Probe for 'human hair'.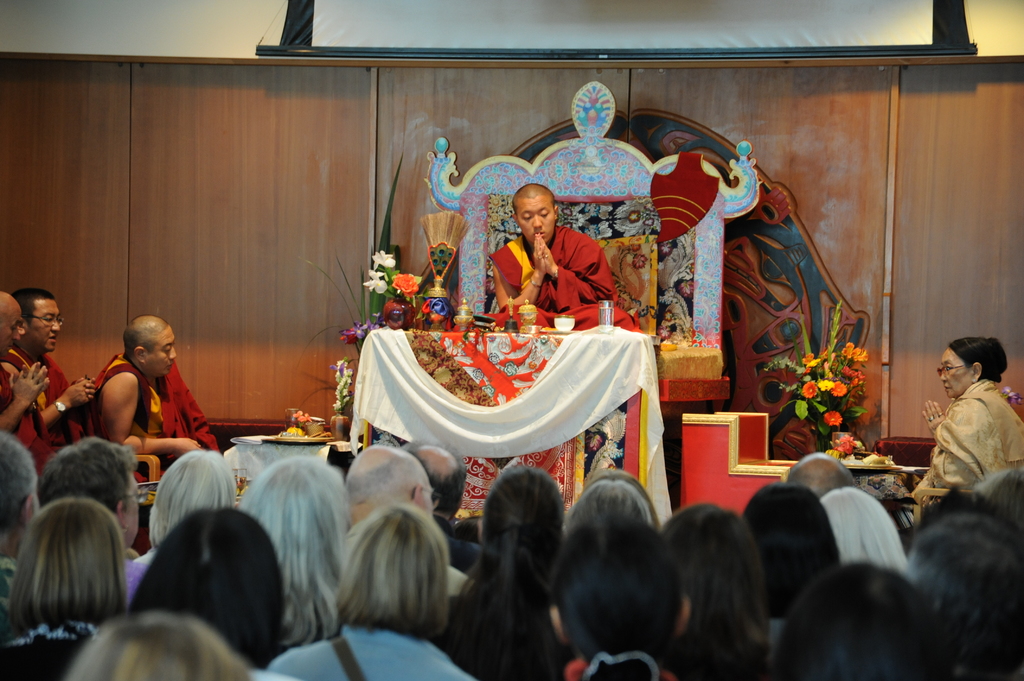
Probe result: 513:182:557:219.
